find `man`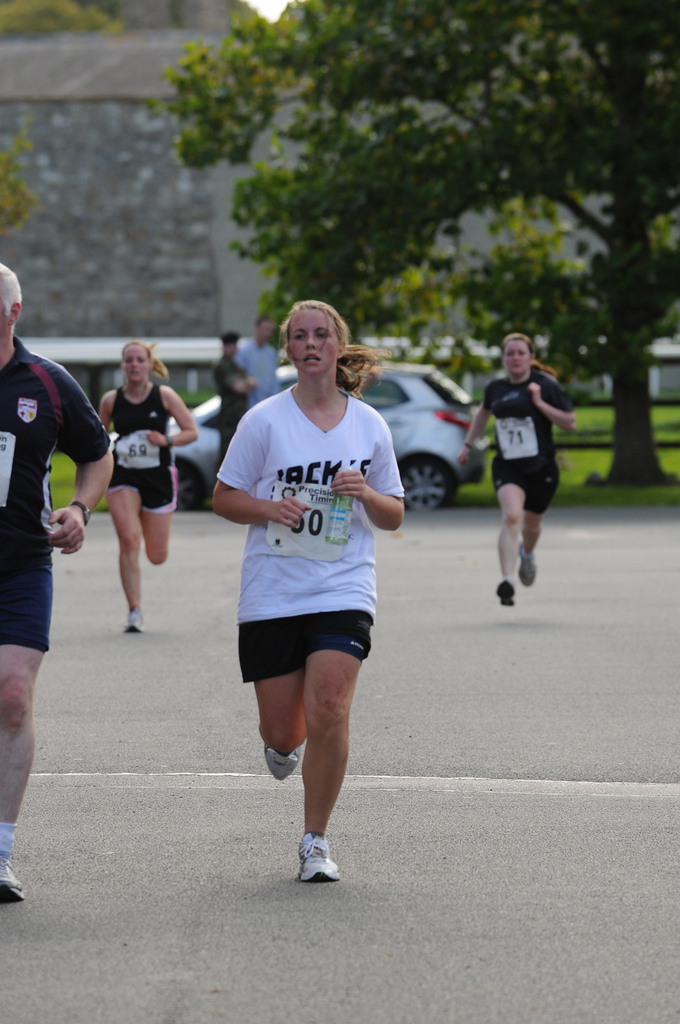
locate(0, 259, 116, 901)
